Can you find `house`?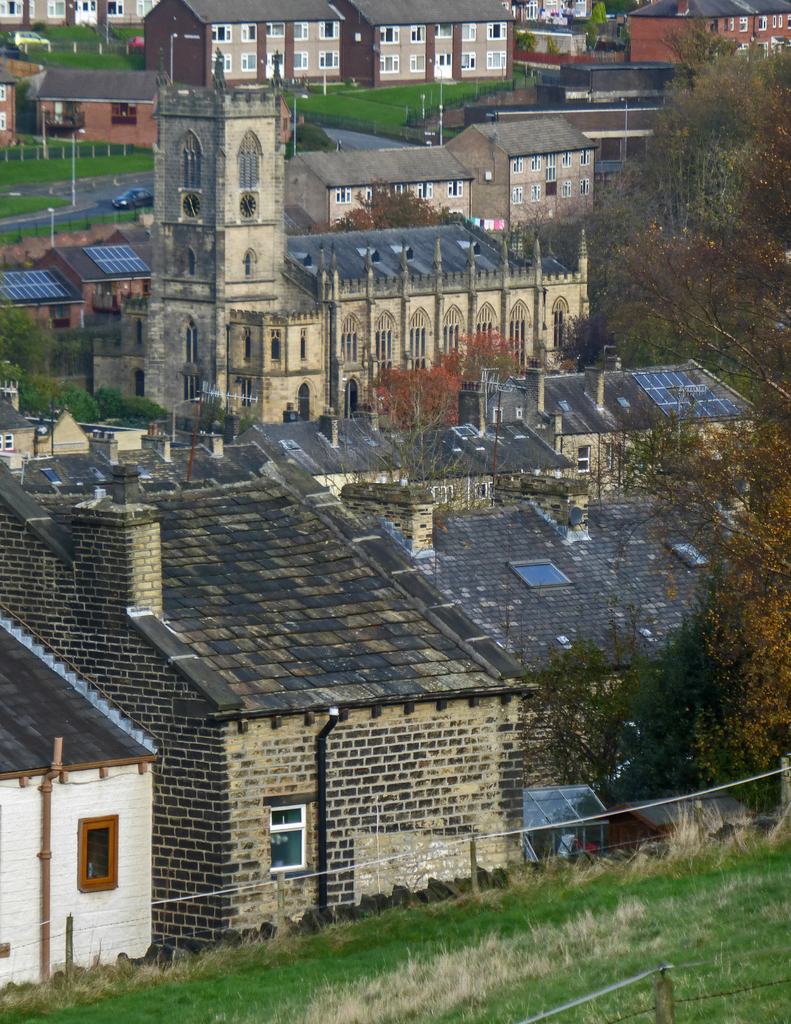
Yes, bounding box: (left=12, top=686, right=175, bottom=1004).
